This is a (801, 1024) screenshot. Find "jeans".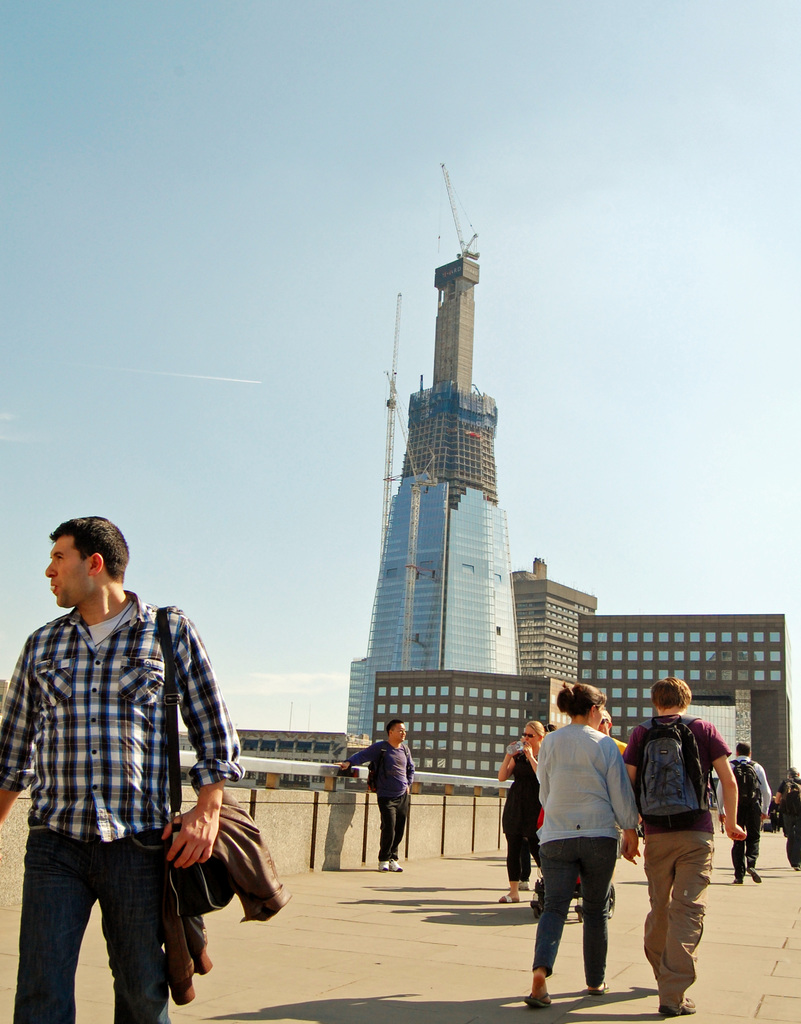
Bounding box: box=[636, 827, 715, 1002].
